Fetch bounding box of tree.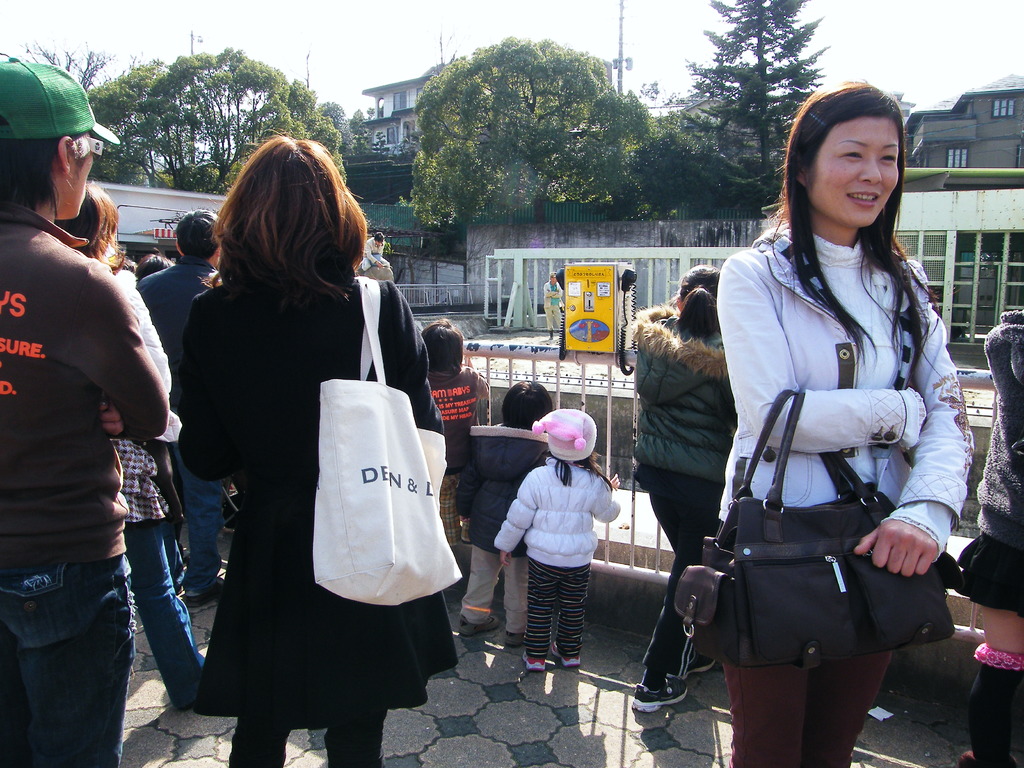
Bbox: [426, 36, 649, 223].
